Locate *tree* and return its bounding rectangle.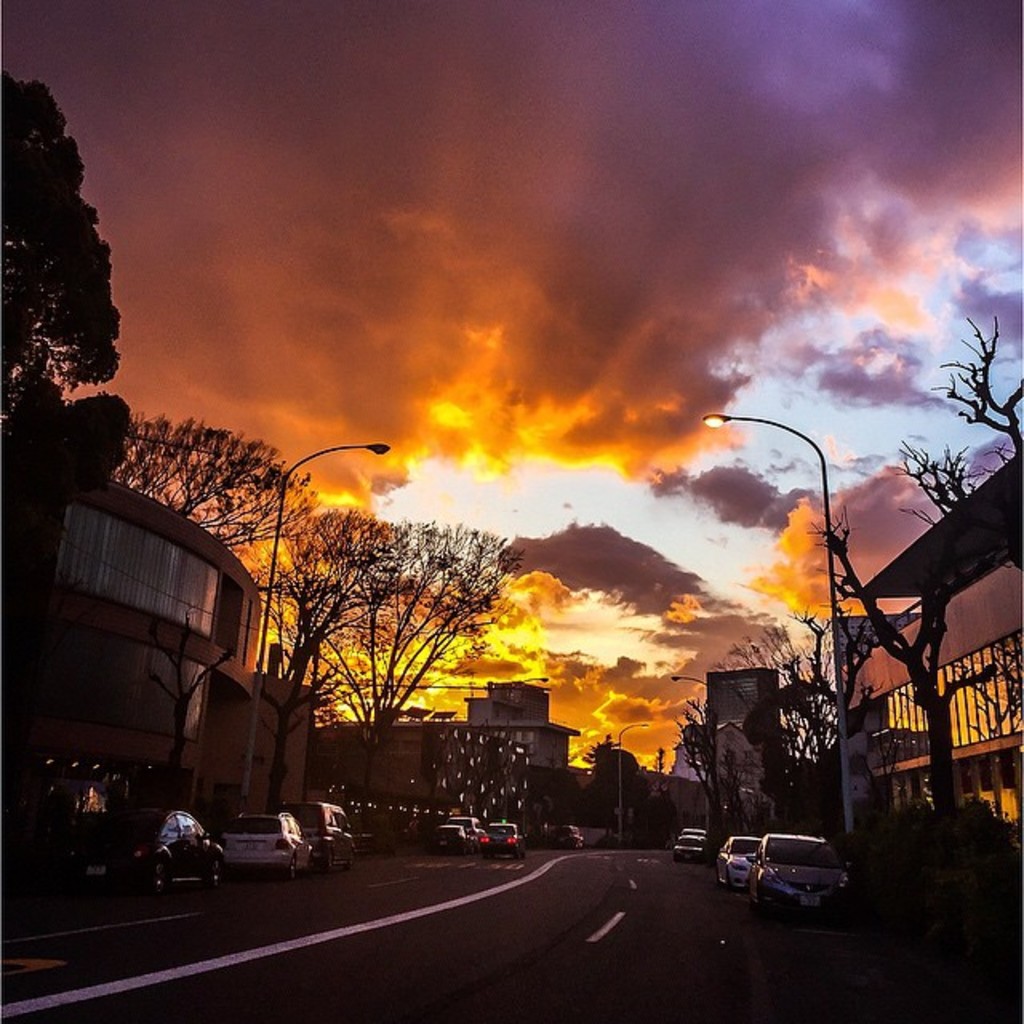
<region>0, 91, 134, 517</region>.
